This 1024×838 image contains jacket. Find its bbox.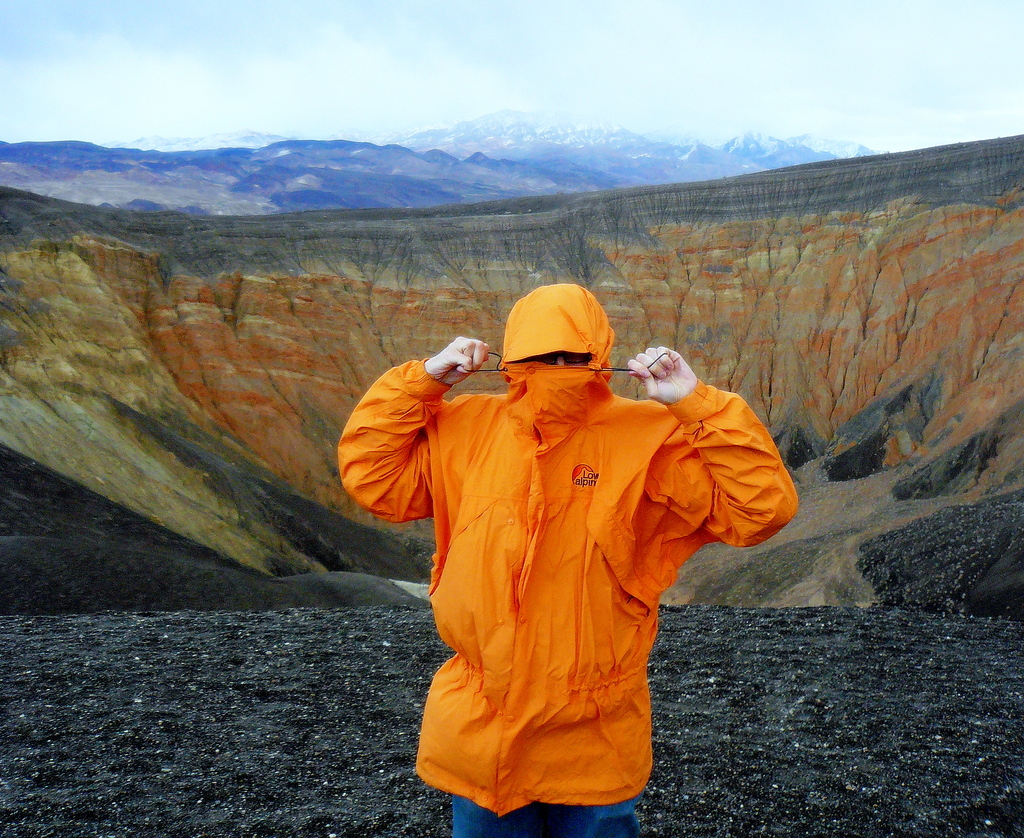
333,283,799,819.
